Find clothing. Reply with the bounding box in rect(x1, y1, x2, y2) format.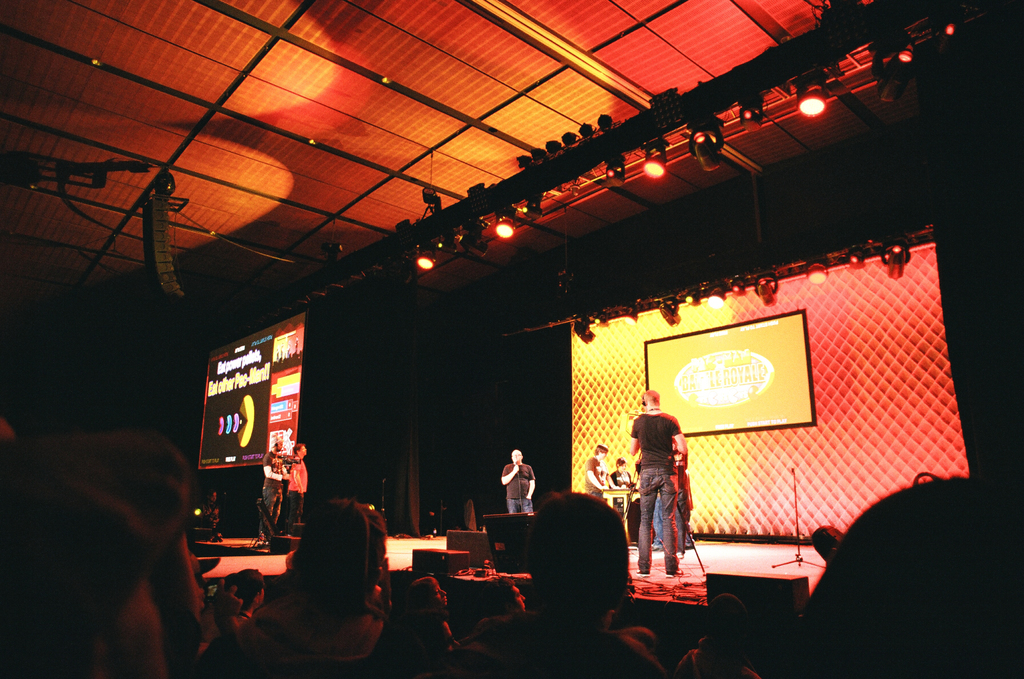
rect(631, 411, 684, 566).
